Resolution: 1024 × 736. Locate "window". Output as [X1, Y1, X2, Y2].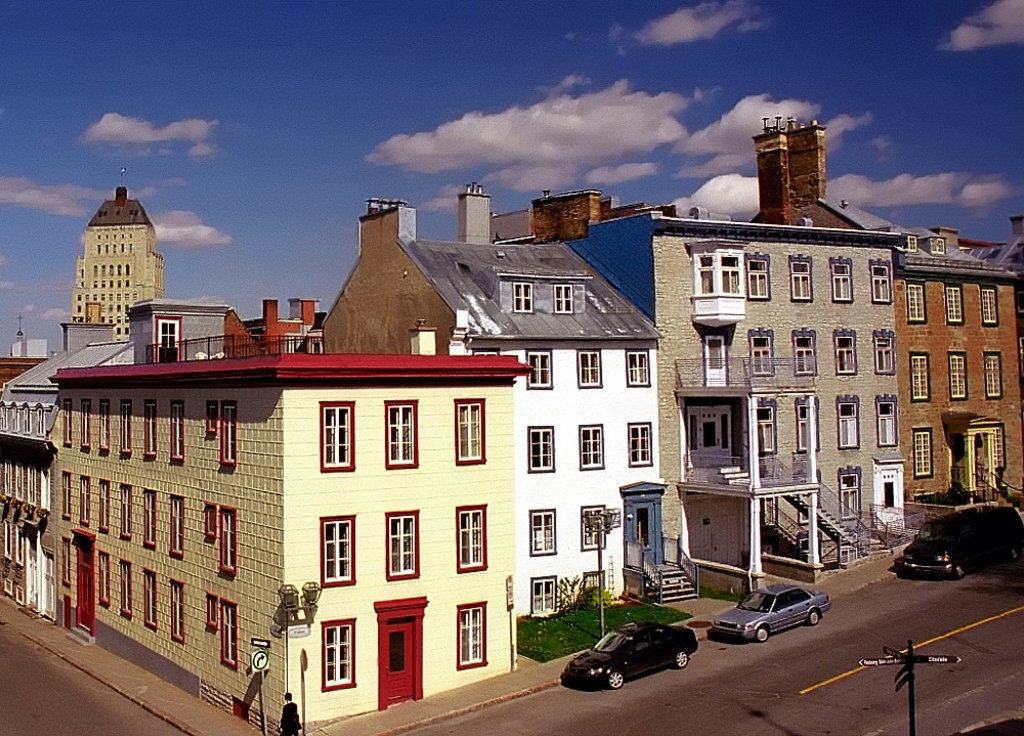
[386, 518, 415, 576].
